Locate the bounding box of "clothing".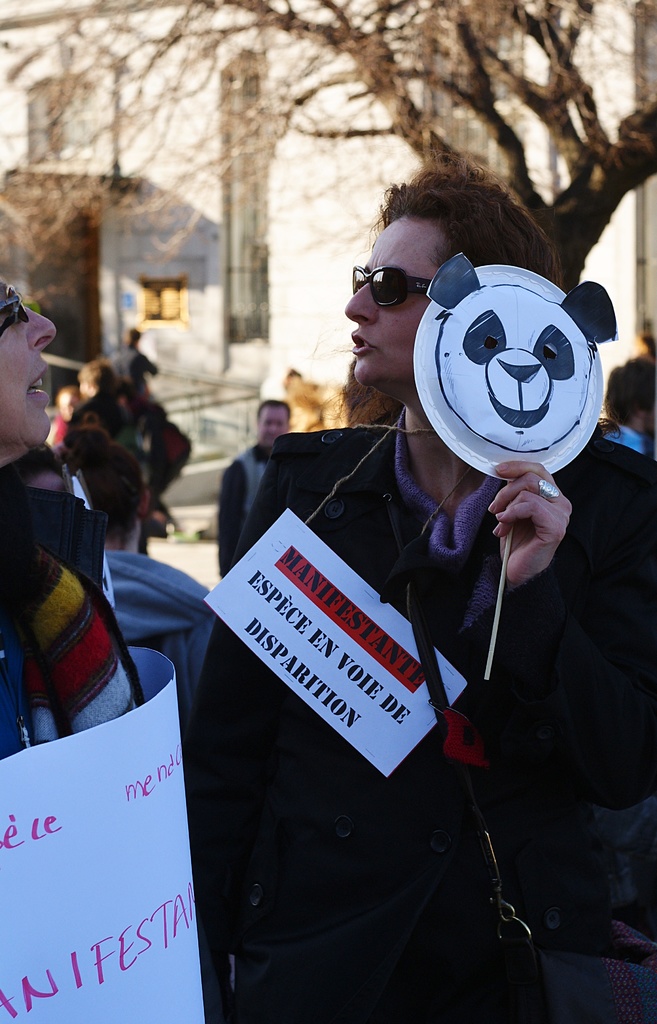
Bounding box: (100, 550, 221, 728).
